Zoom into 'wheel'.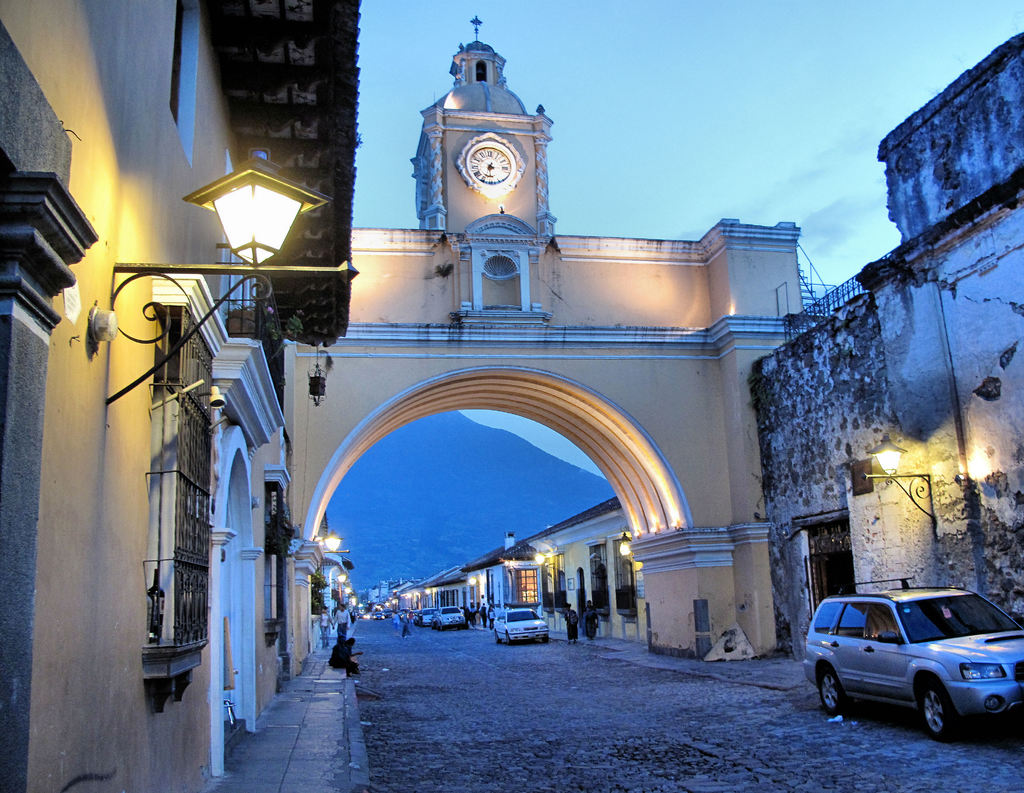
Zoom target: 820/671/851/712.
